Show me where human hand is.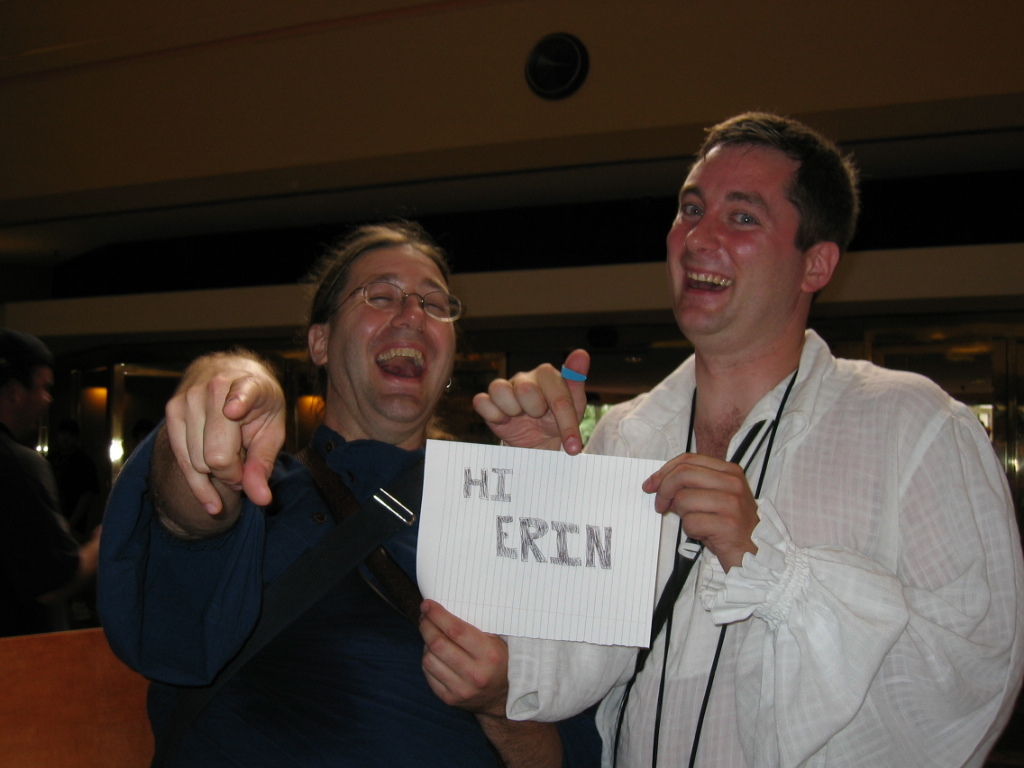
human hand is at <box>416,598,507,714</box>.
